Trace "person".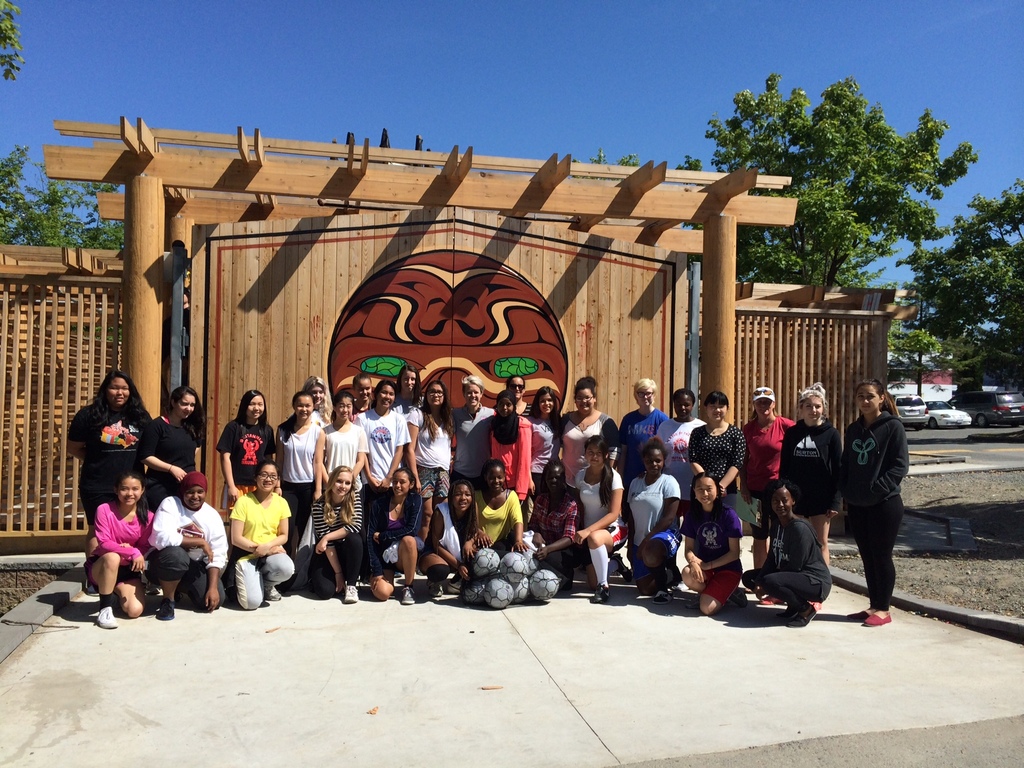
Traced to (x1=478, y1=462, x2=539, y2=593).
